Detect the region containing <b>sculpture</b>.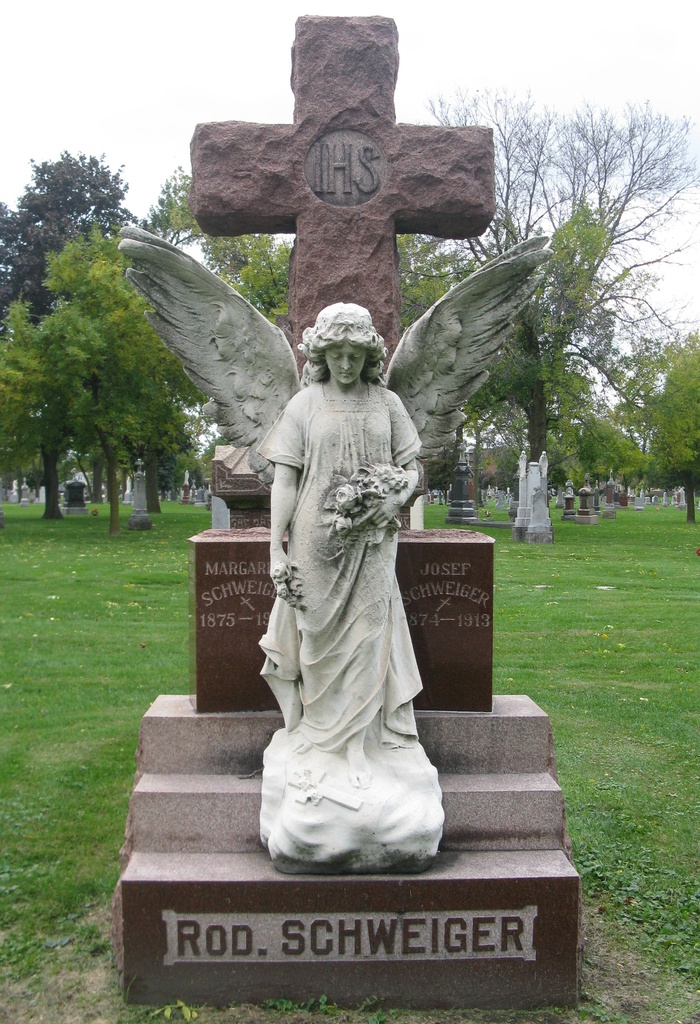
locate(676, 483, 695, 503).
